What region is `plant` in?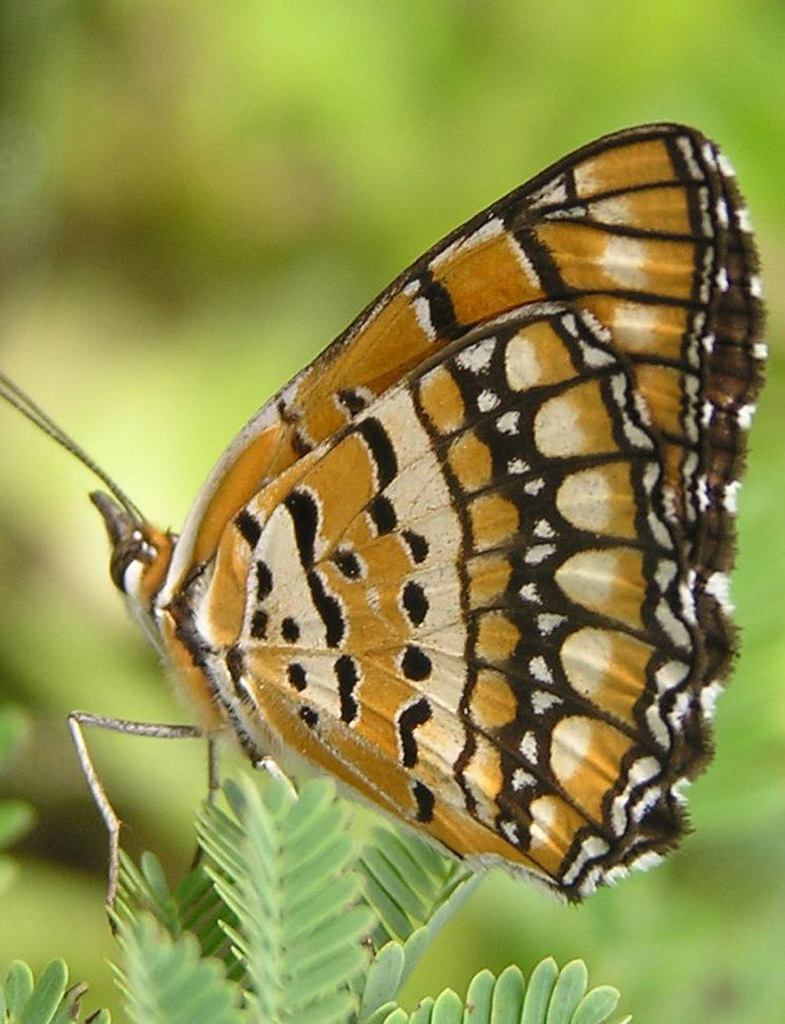
(27,750,578,1014).
